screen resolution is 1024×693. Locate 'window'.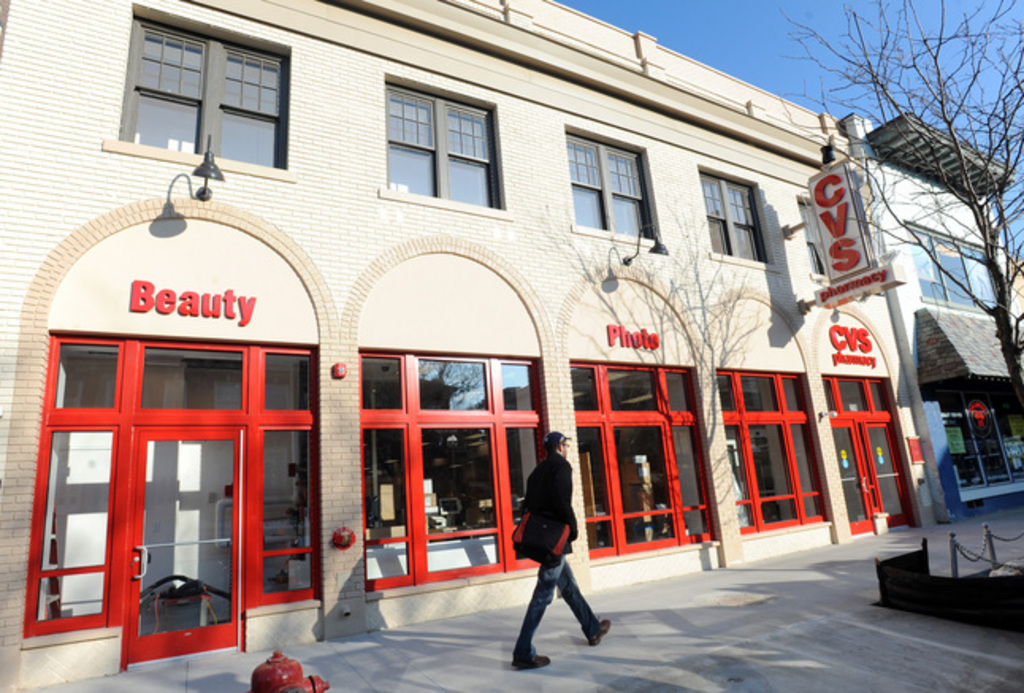
left=821, top=371, right=894, bottom=417.
